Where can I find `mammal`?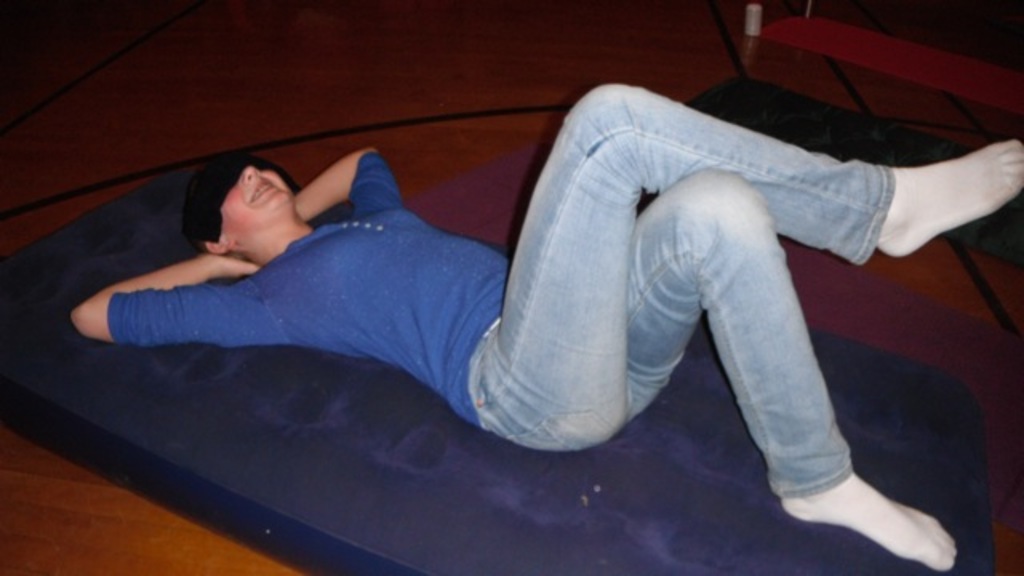
You can find it at bbox(19, 109, 914, 446).
